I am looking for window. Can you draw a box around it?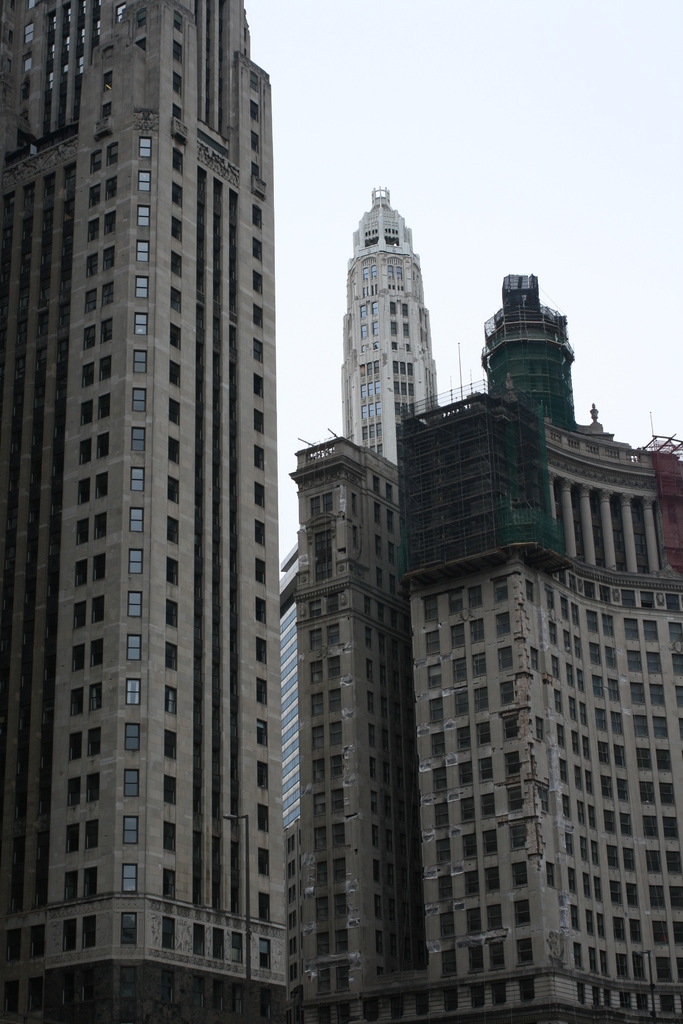
Sure, the bounding box is [left=286, top=861, right=297, bottom=880].
